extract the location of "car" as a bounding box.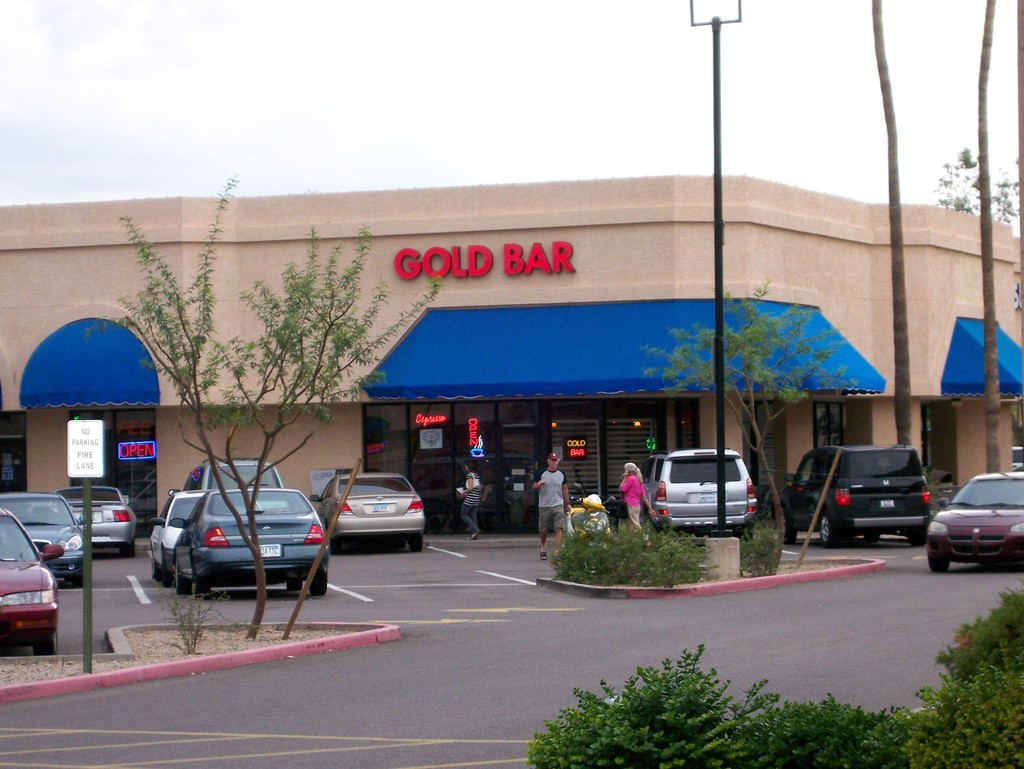
x1=0, y1=491, x2=84, y2=587.
